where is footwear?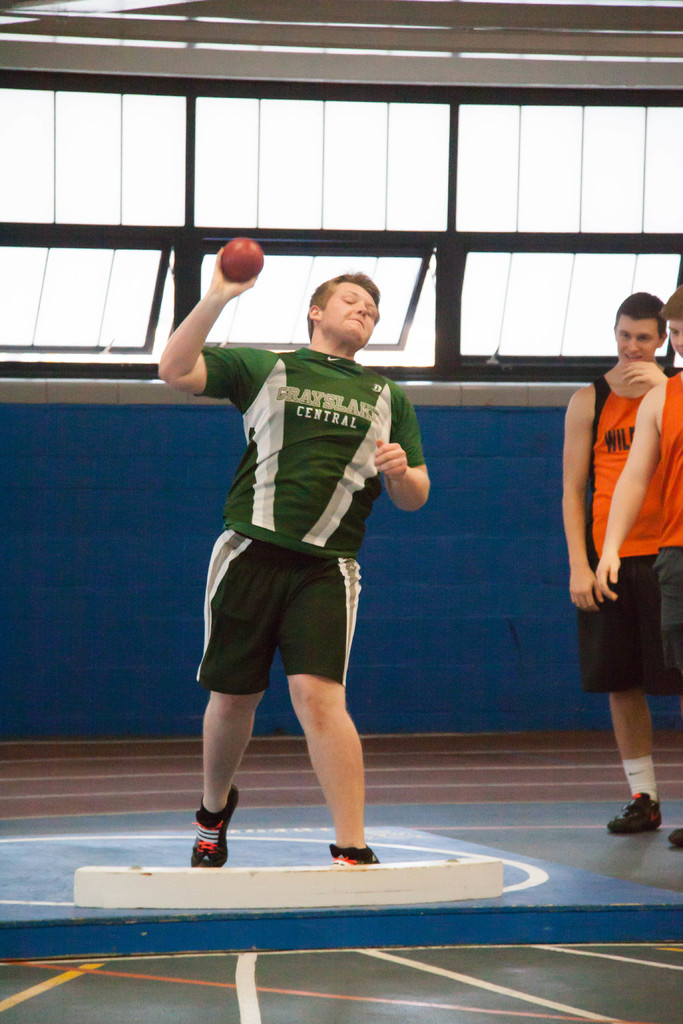
{"x1": 595, "y1": 780, "x2": 659, "y2": 830}.
